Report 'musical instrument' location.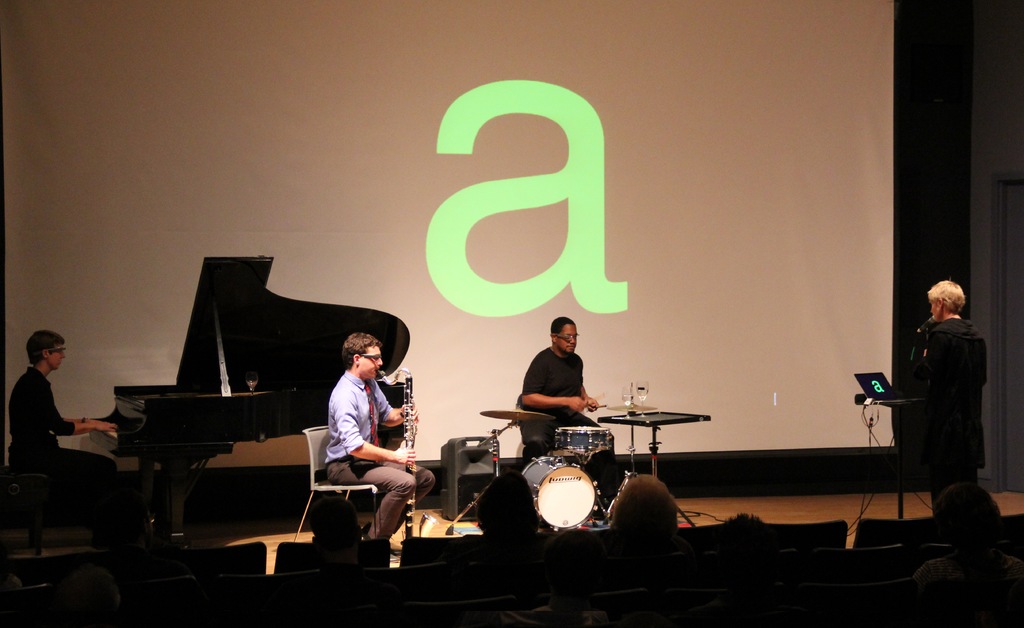
Report: 553 423 610 457.
